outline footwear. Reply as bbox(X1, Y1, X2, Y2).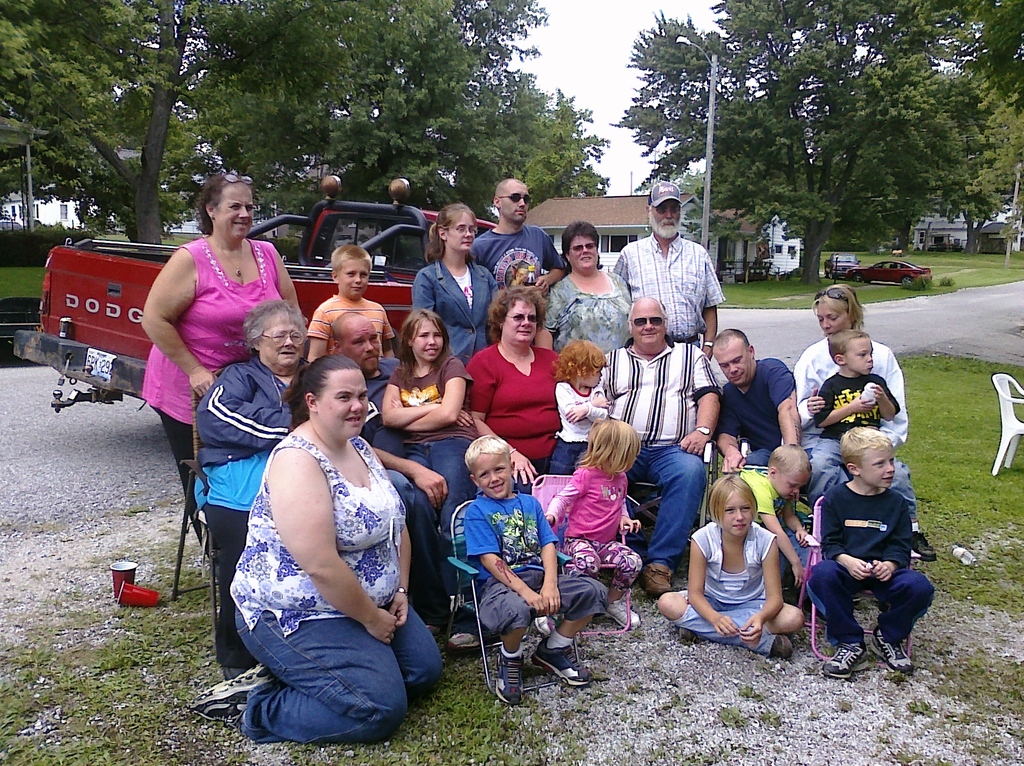
bbox(669, 627, 693, 647).
